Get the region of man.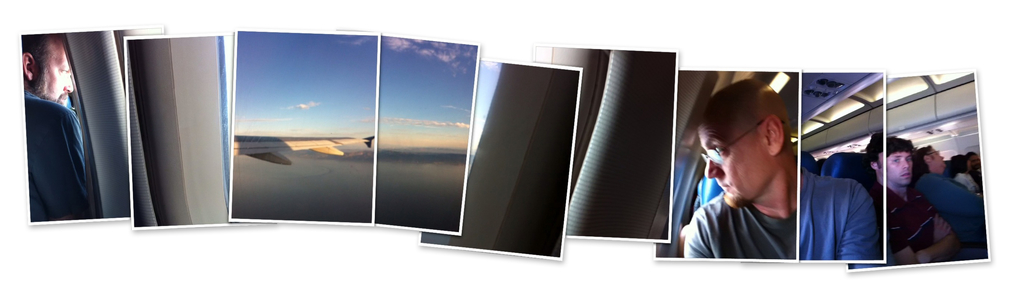
box(866, 138, 960, 265).
